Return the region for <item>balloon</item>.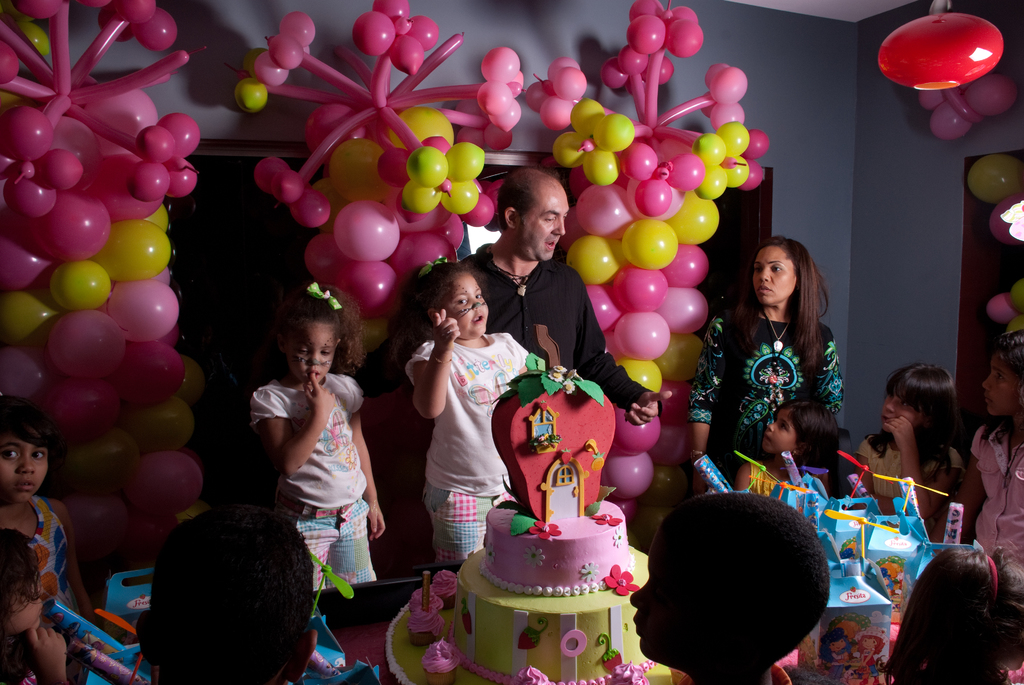
107, 51, 189, 89.
